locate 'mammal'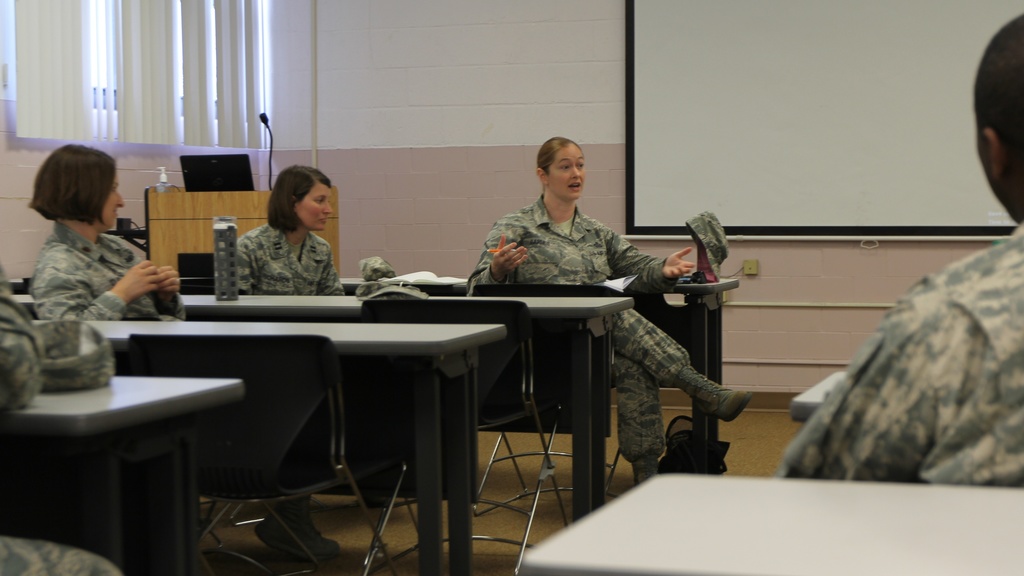
region(29, 144, 189, 322)
